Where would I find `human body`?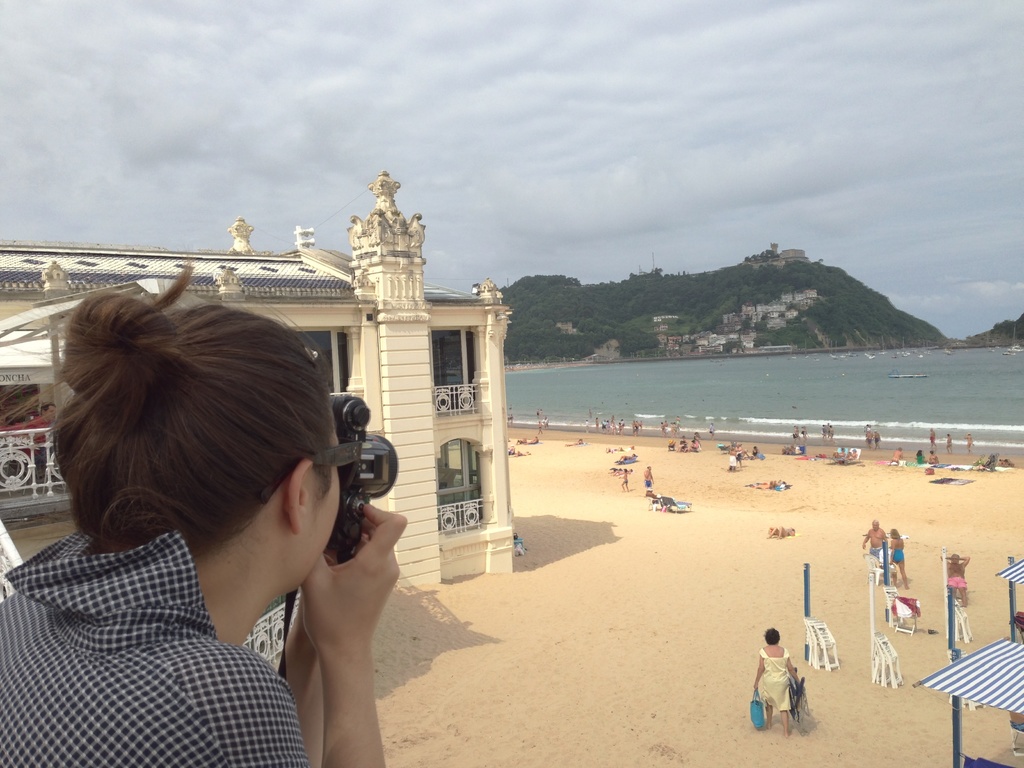
At (x1=666, y1=440, x2=677, y2=451).
